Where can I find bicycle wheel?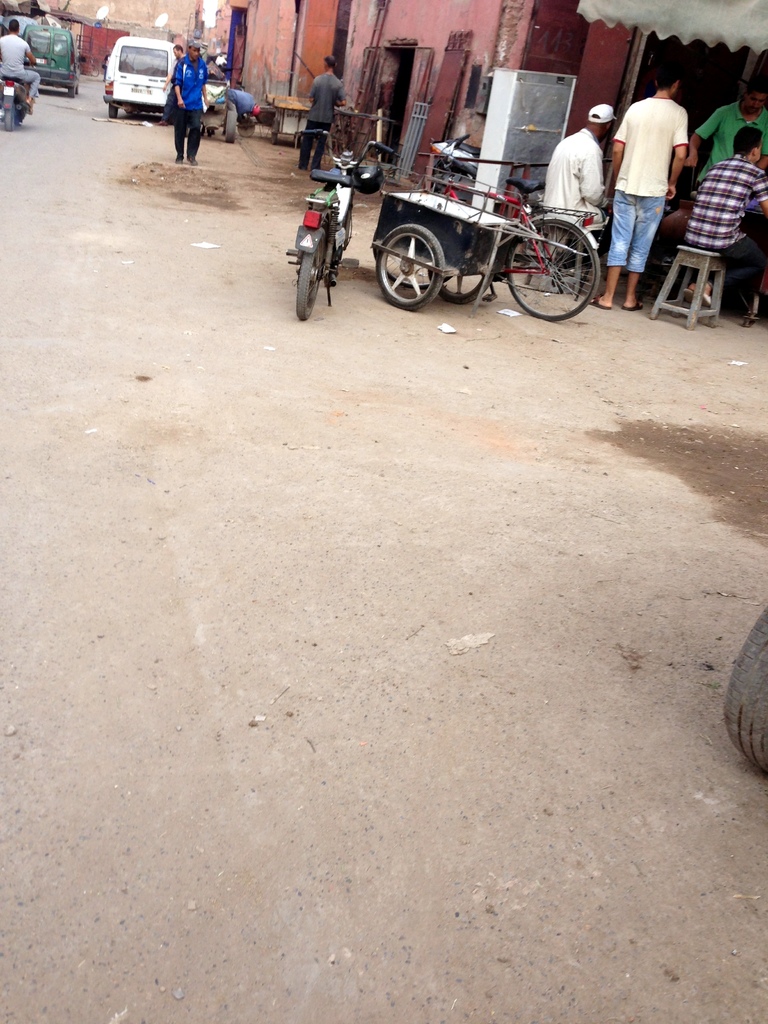
You can find it at region(373, 245, 452, 289).
